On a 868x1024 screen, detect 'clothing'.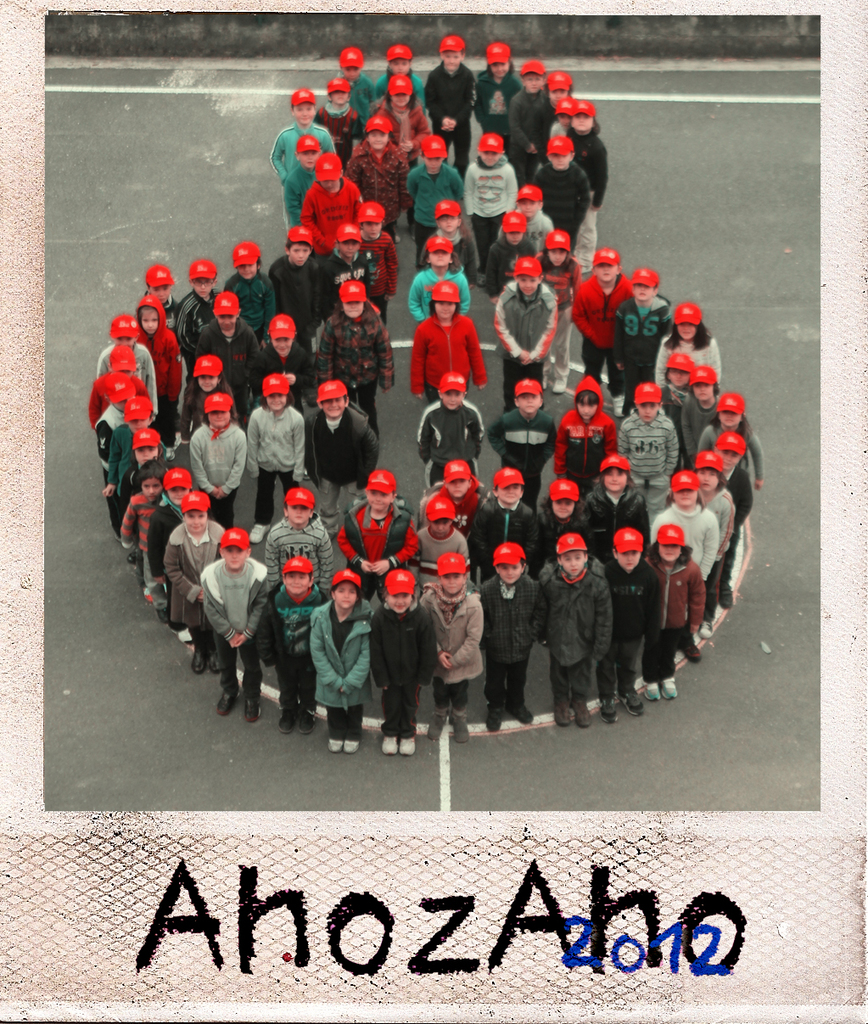
BBox(567, 266, 624, 372).
